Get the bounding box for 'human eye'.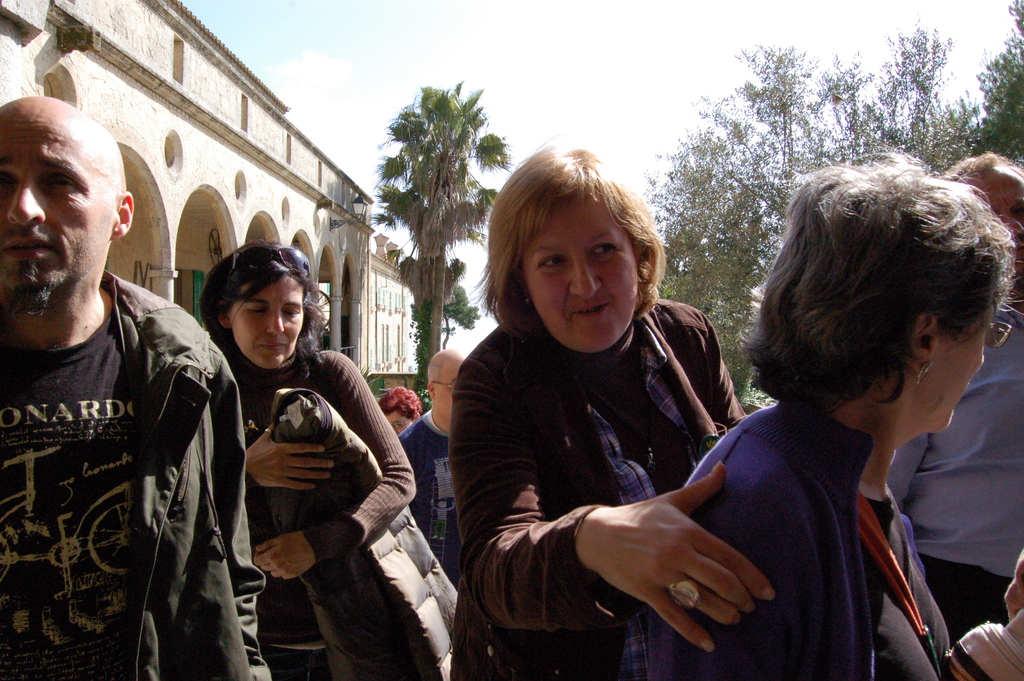
<box>536,254,566,277</box>.
